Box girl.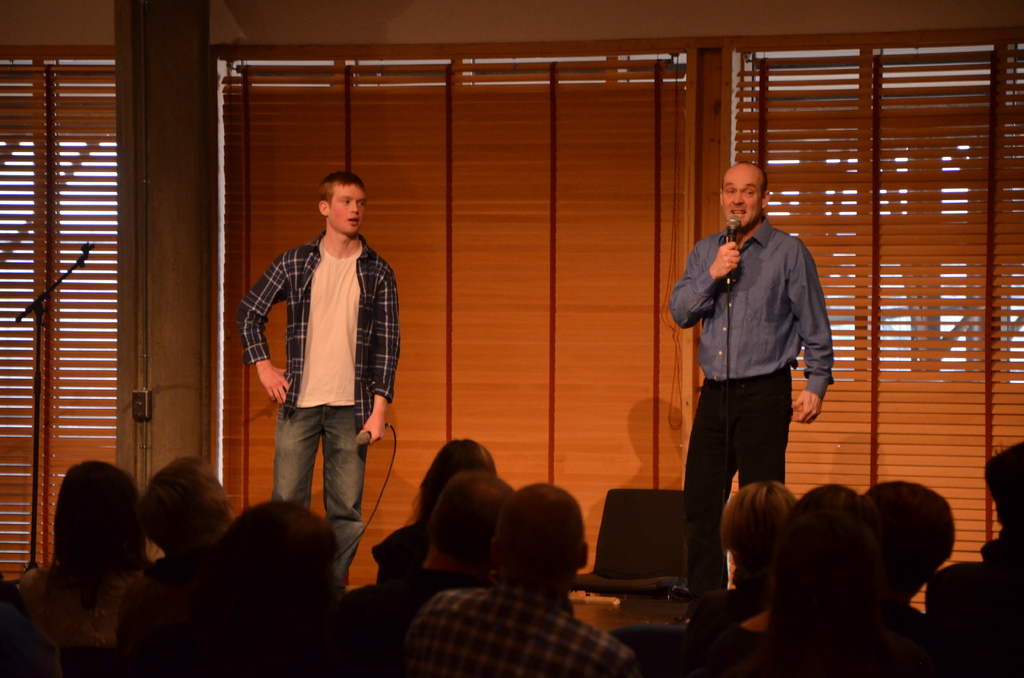
x1=8 y1=444 x2=148 y2=664.
